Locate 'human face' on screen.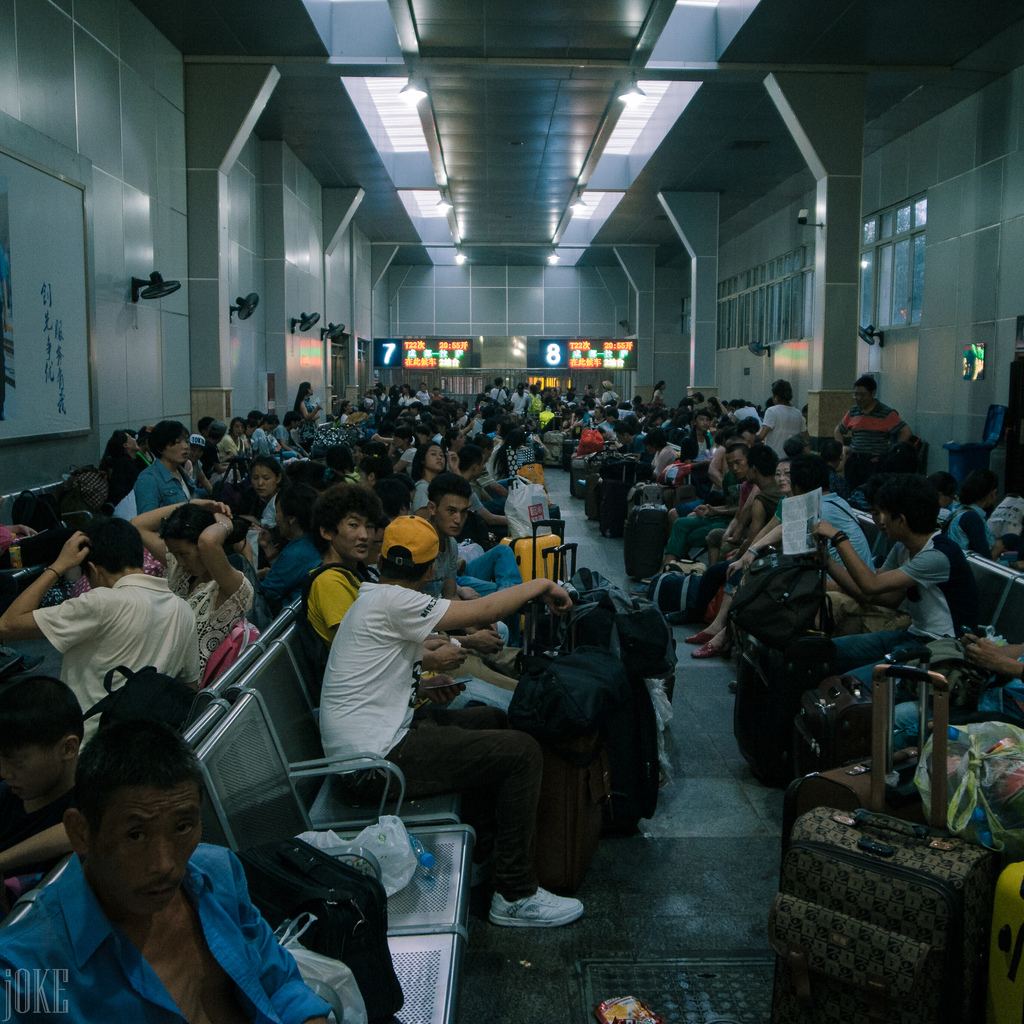
On screen at bbox(698, 419, 709, 435).
